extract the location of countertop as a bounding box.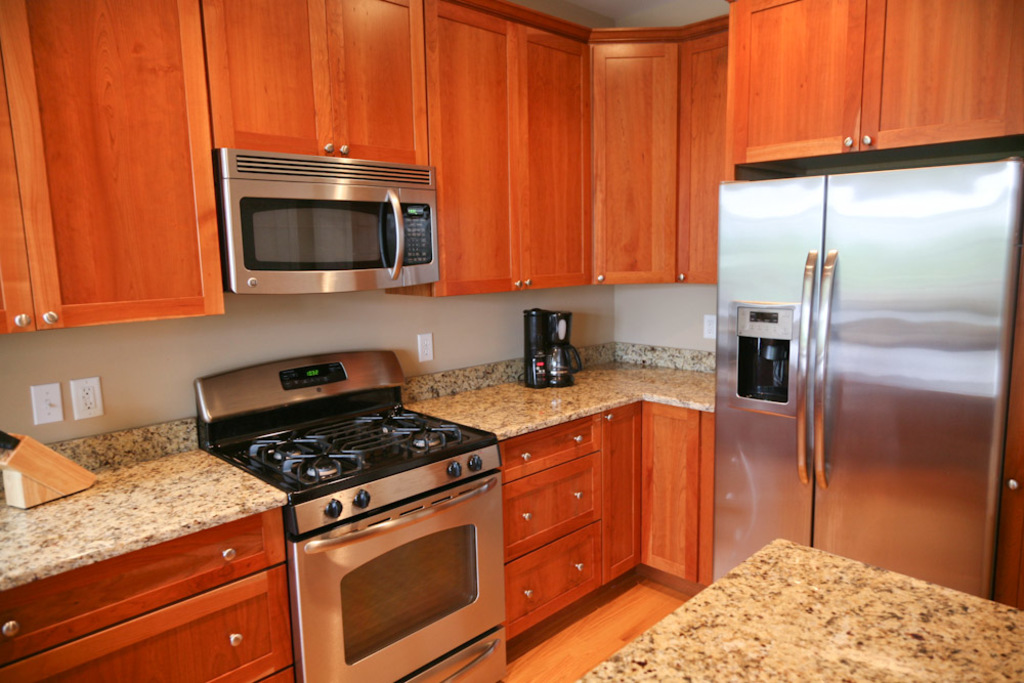
x1=575, y1=540, x2=1023, y2=682.
